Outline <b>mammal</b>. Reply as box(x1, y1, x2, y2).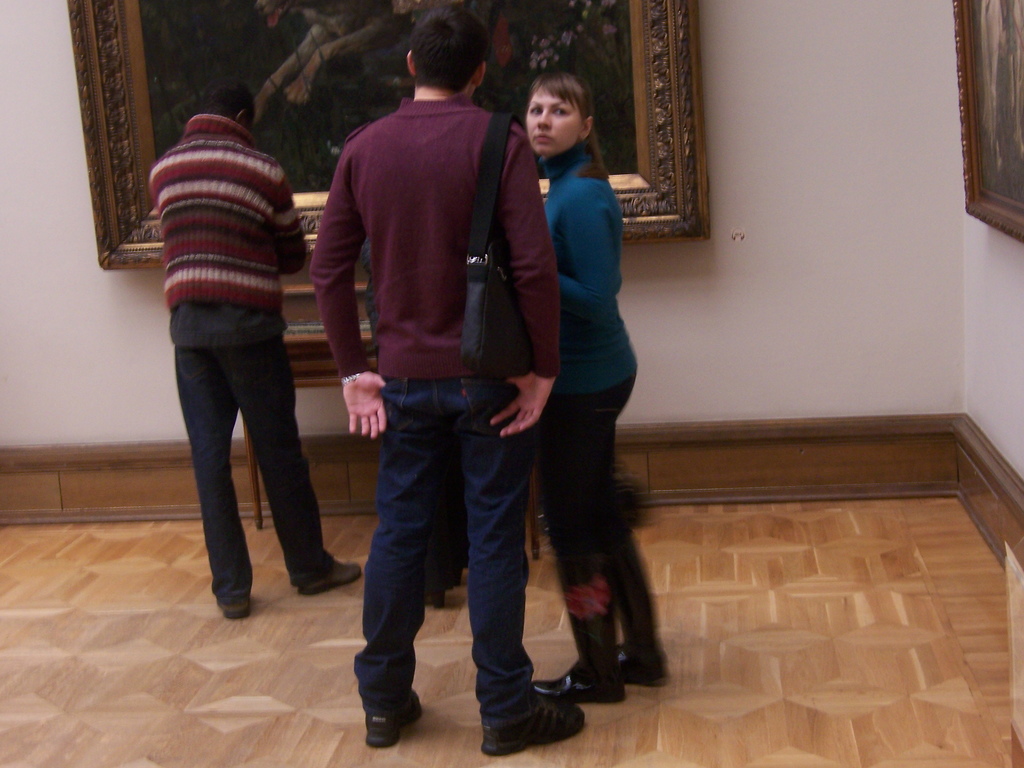
box(308, 6, 585, 757).
